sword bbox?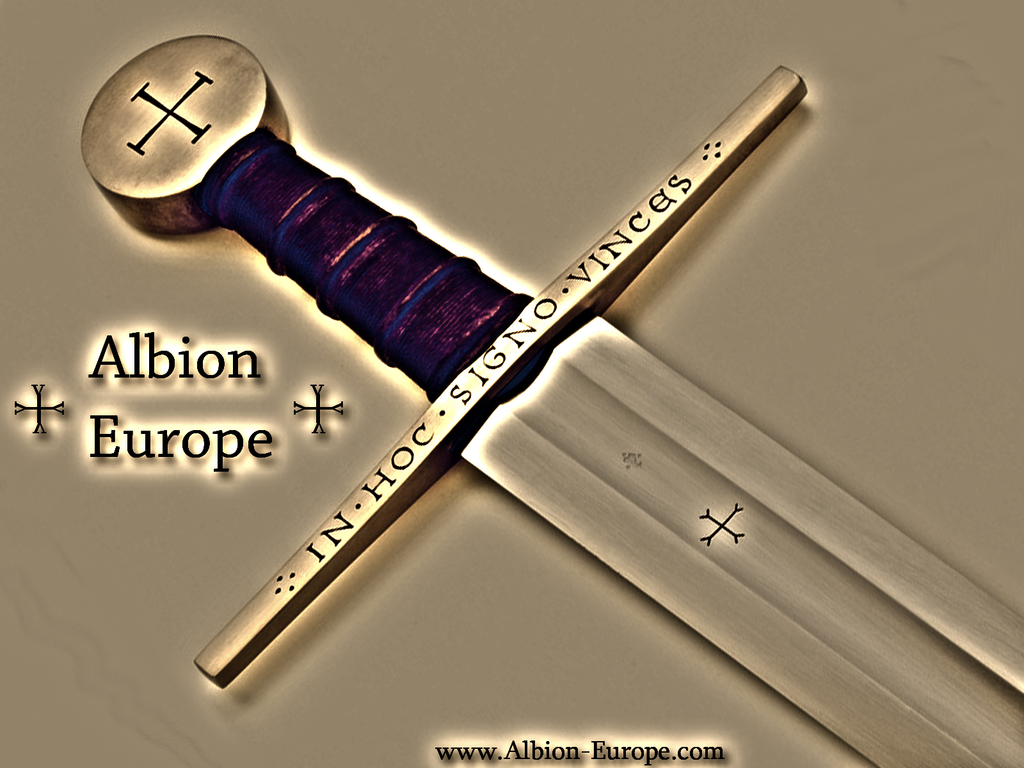
[80,38,1023,767]
